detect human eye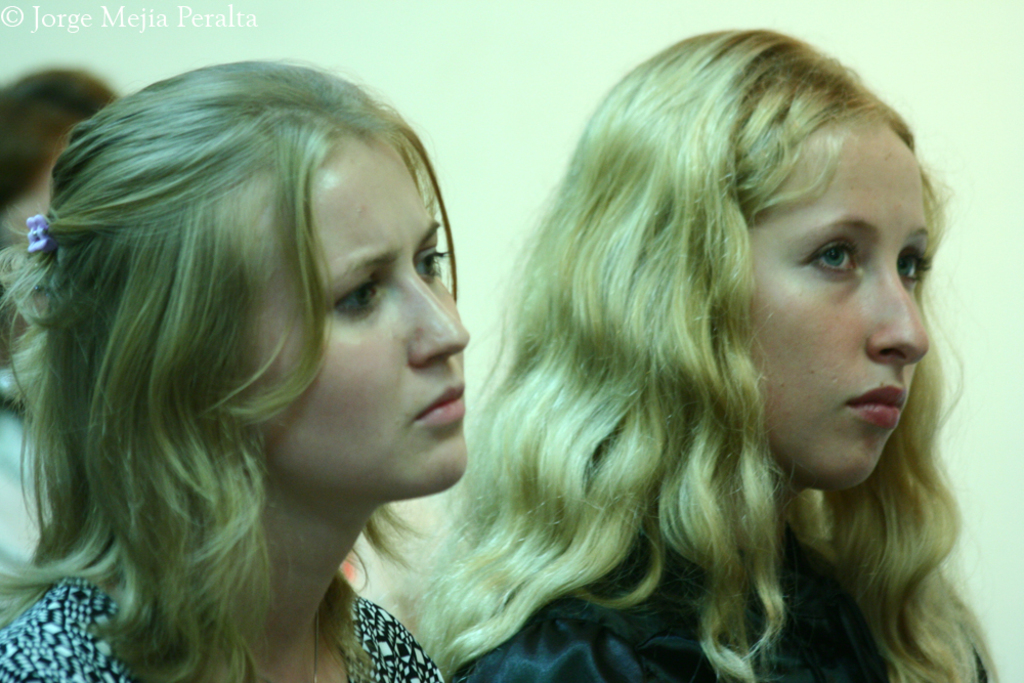
309, 262, 391, 335
